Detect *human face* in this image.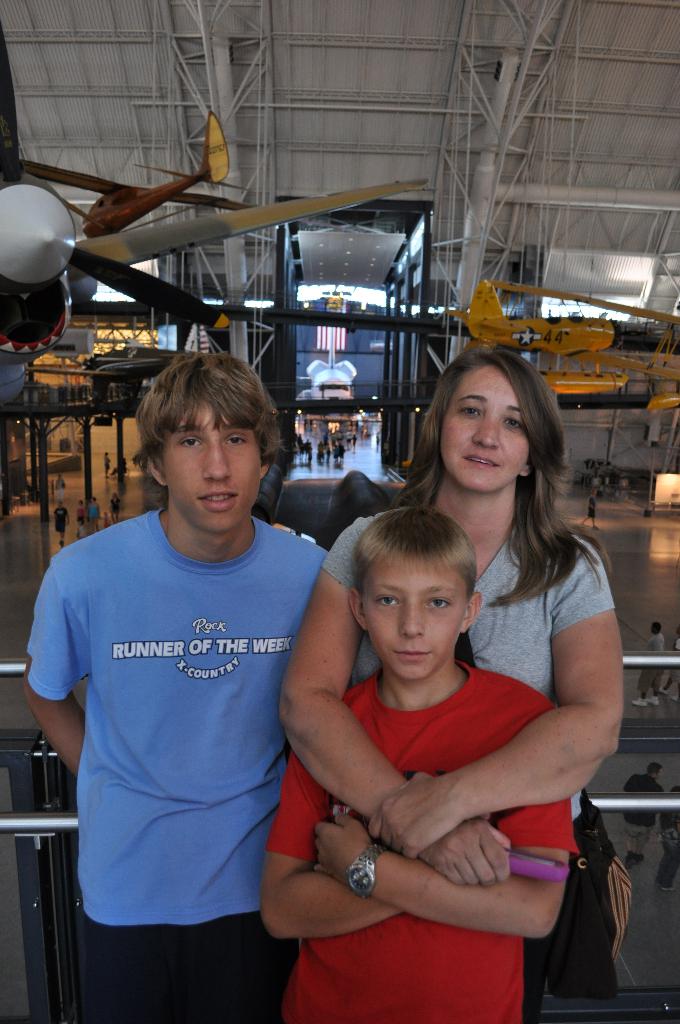
Detection: x1=437, y1=354, x2=532, y2=495.
